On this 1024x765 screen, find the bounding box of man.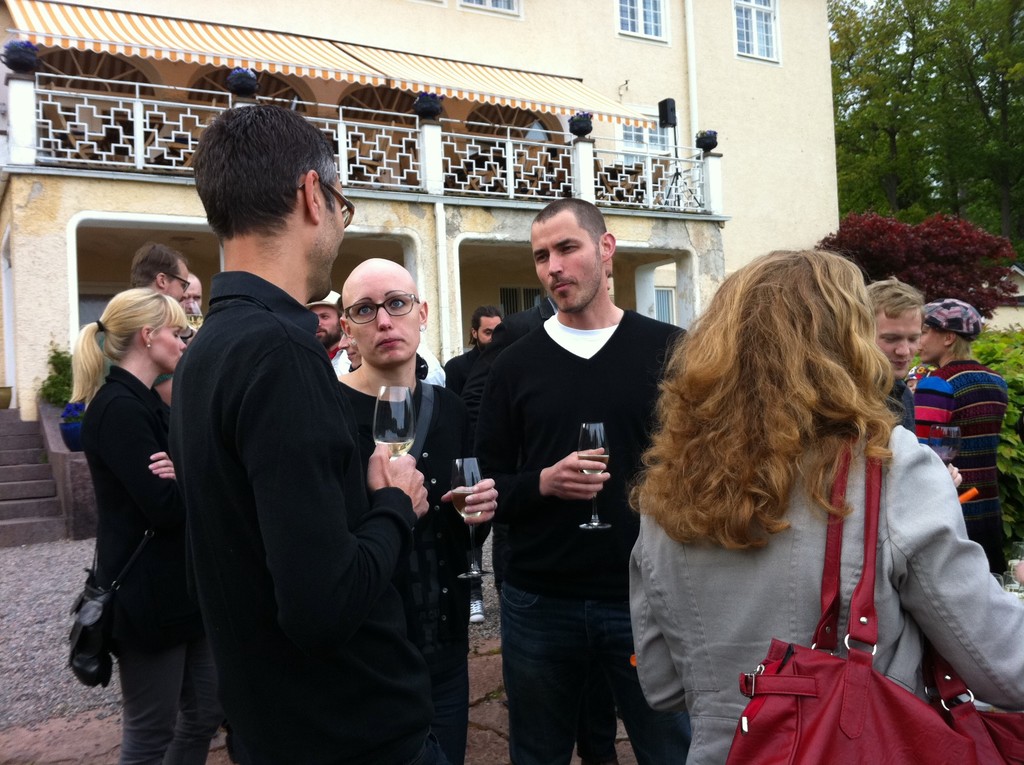
Bounding box: 127 244 195 308.
